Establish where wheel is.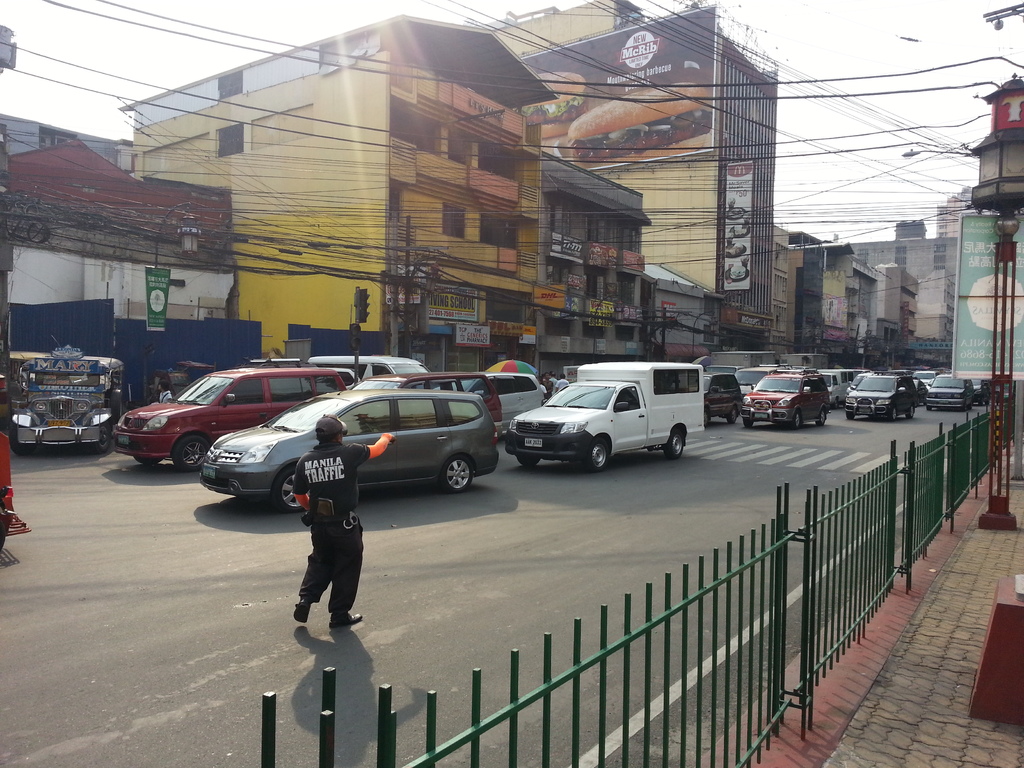
Established at <bbox>846, 411, 854, 422</bbox>.
